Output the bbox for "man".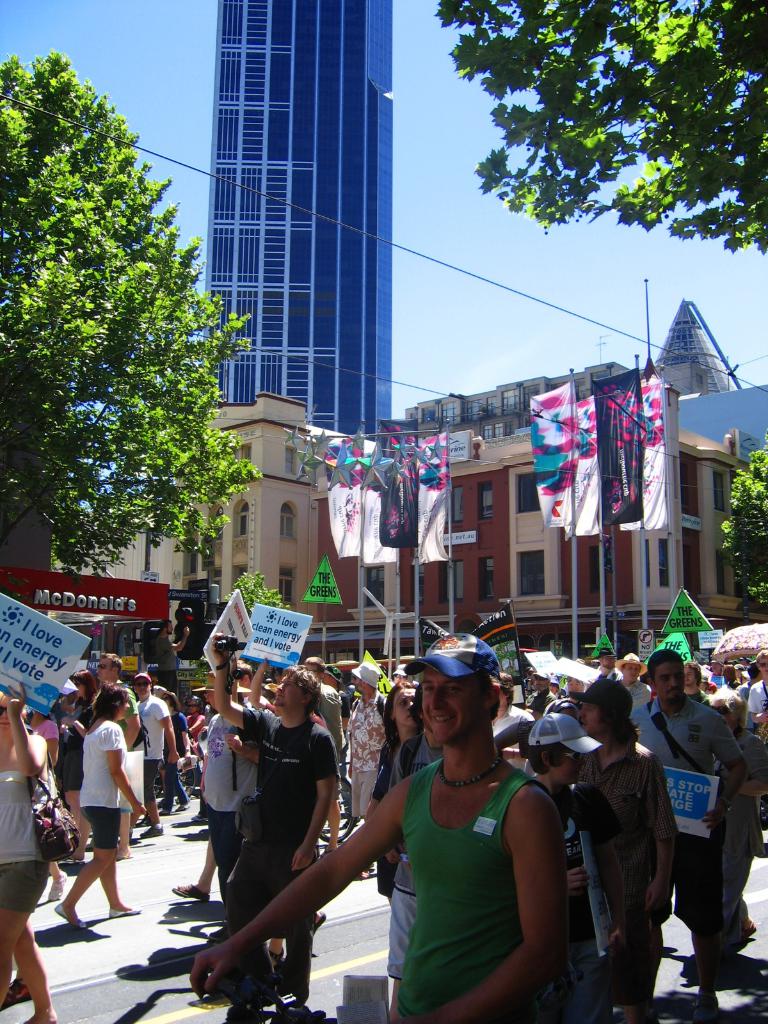
<region>198, 634, 563, 1023</region>.
